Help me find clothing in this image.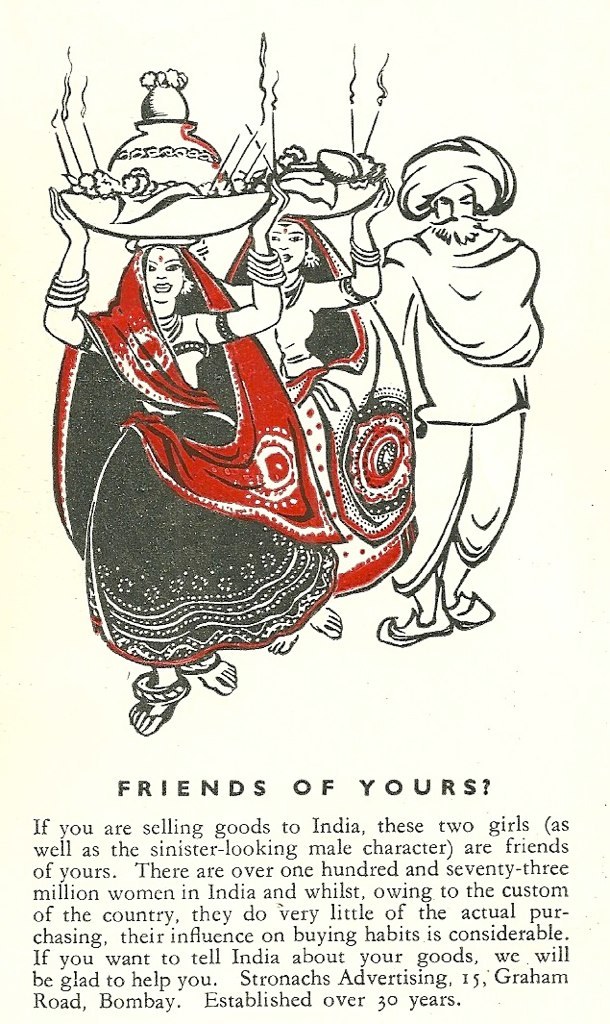
Found it: x1=371 y1=214 x2=541 y2=597.
